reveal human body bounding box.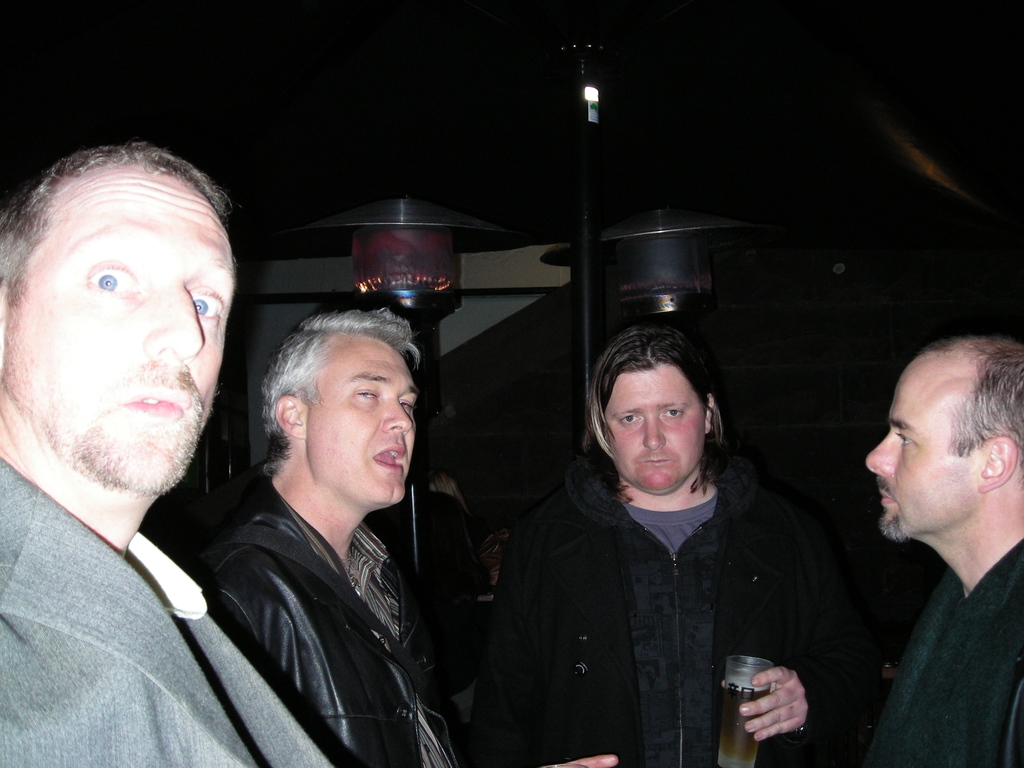
Revealed: region(211, 304, 504, 764).
